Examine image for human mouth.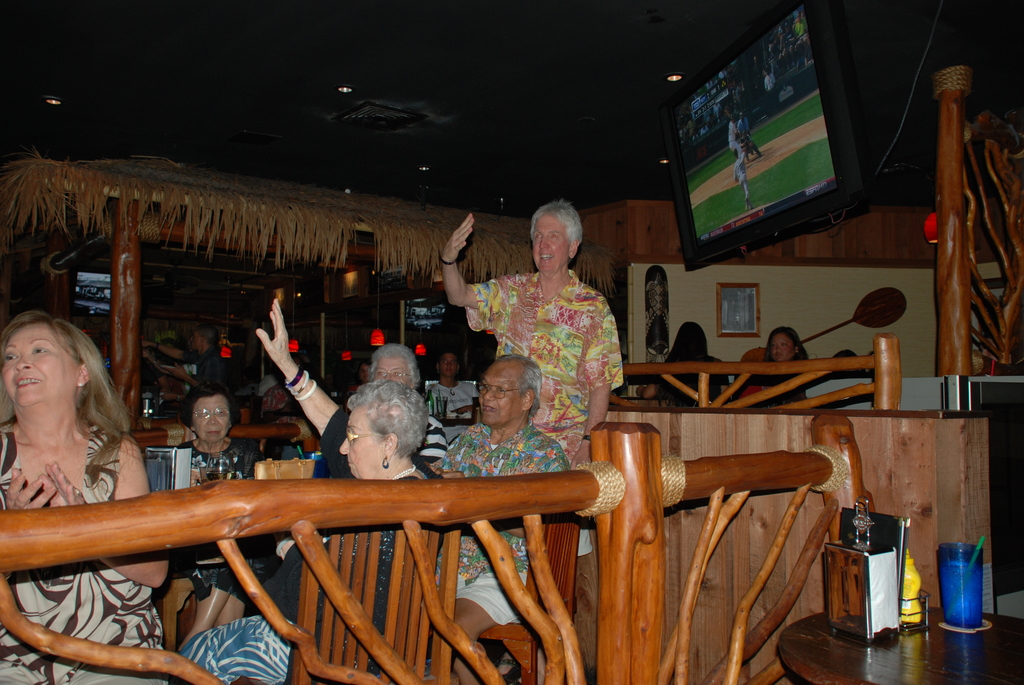
Examination result: l=481, t=402, r=497, b=416.
